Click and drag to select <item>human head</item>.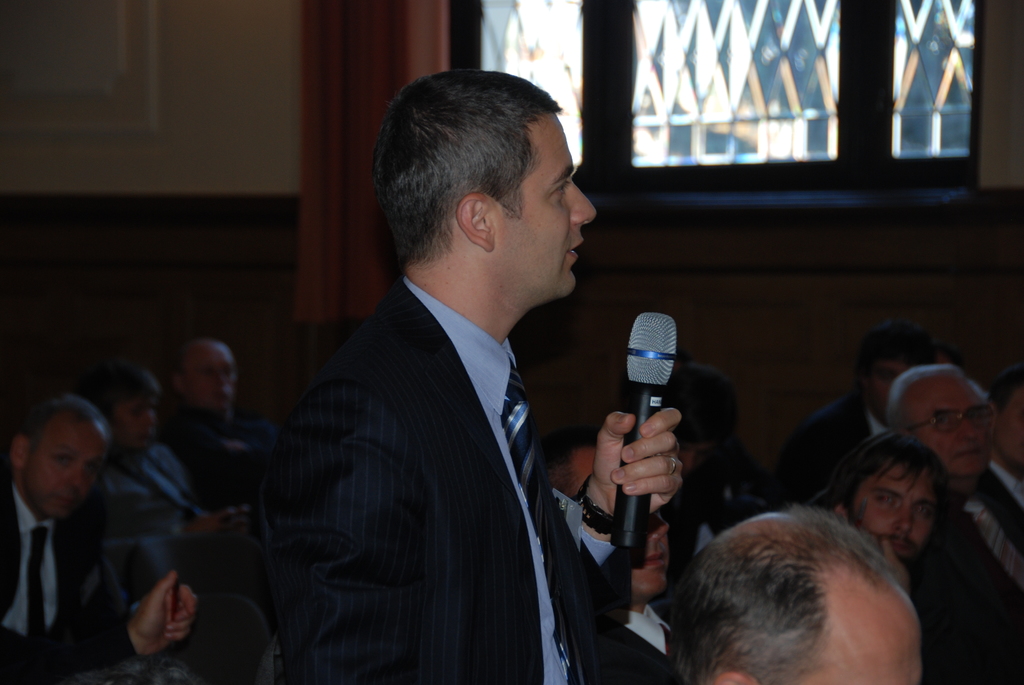
Selection: pyautogui.locateOnScreen(664, 363, 729, 476).
